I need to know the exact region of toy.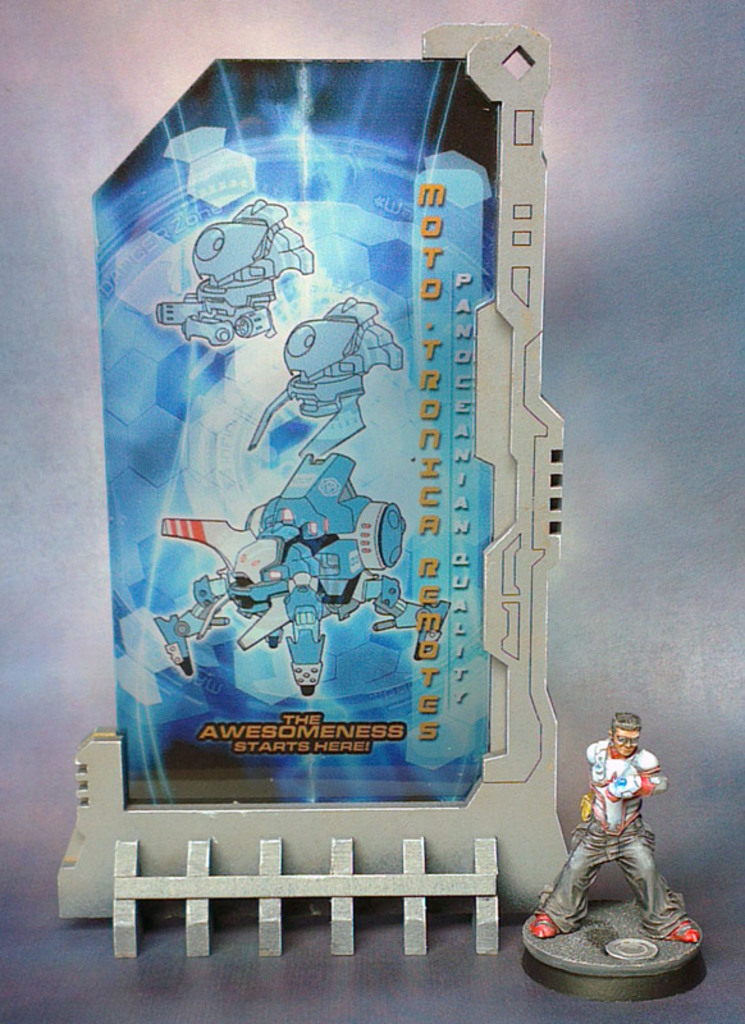
Region: {"left": 56, "top": 20, "right": 566, "bottom": 955}.
